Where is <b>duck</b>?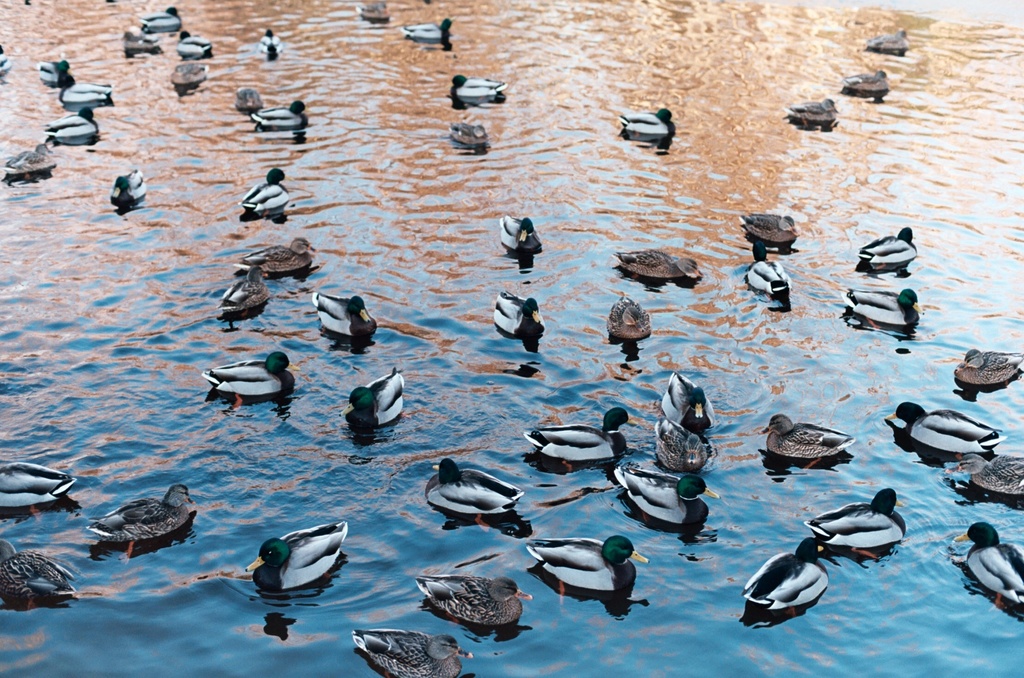
749,413,854,470.
